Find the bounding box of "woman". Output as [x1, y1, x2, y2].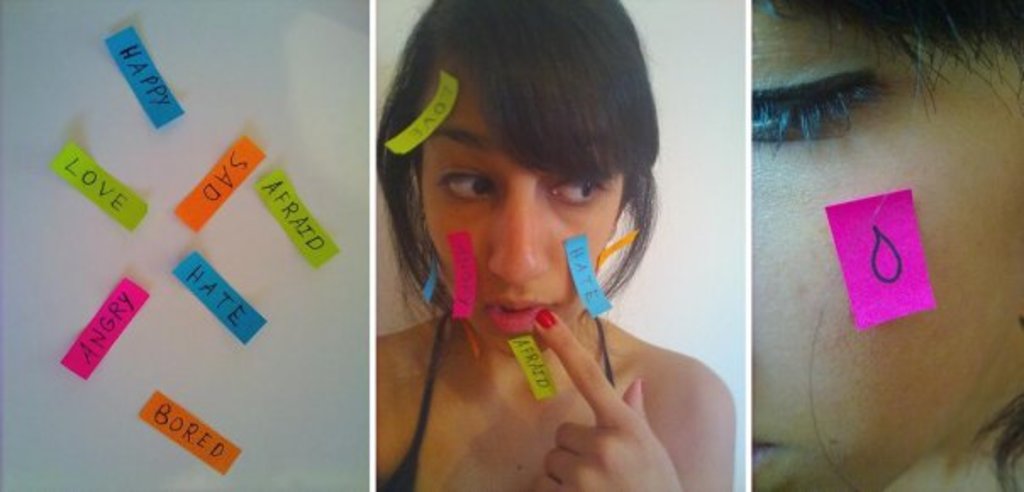
[315, 0, 766, 490].
